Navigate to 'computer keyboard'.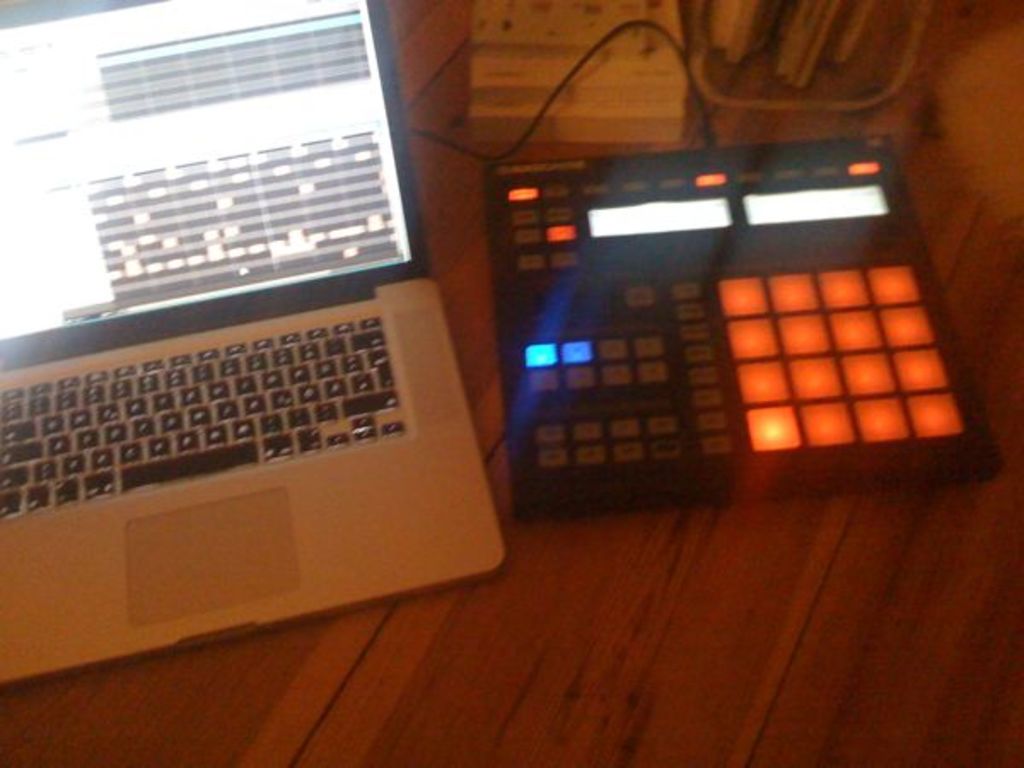
Navigation target: crop(2, 312, 406, 519).
